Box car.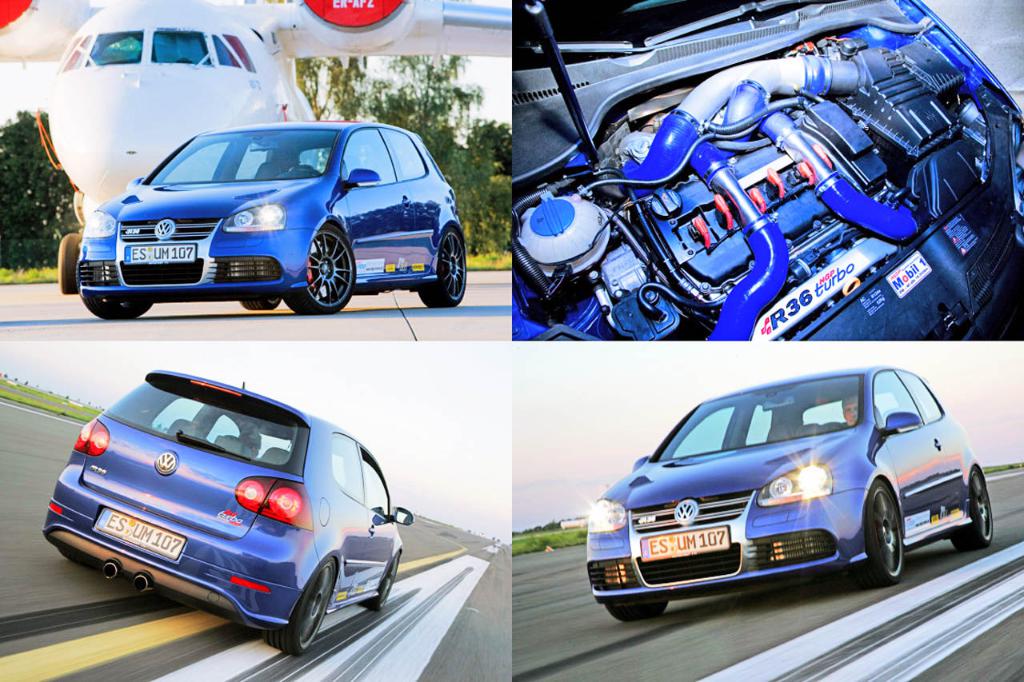
(40, 363, 417, 657).
